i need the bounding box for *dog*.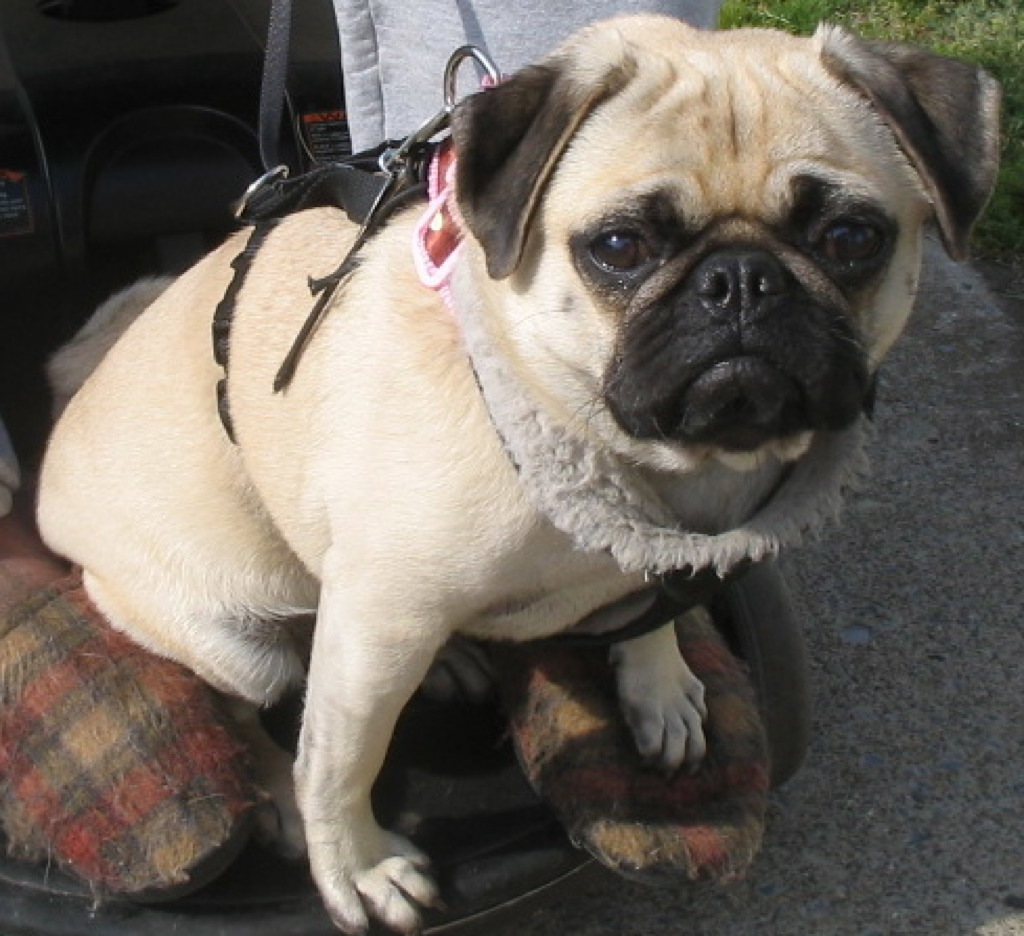
Here it is: [33,12,1006,935].
